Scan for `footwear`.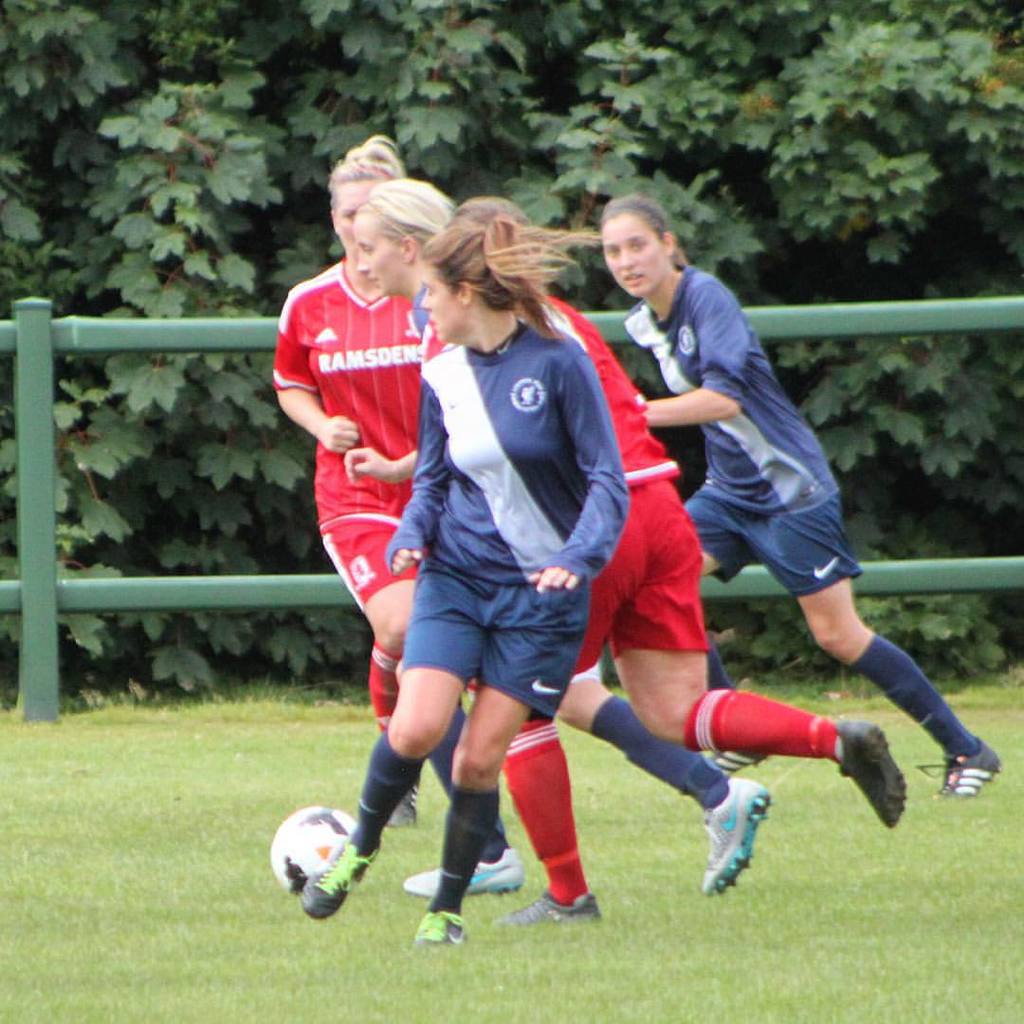
Scan result: box=[388, 774, 419, 830].
